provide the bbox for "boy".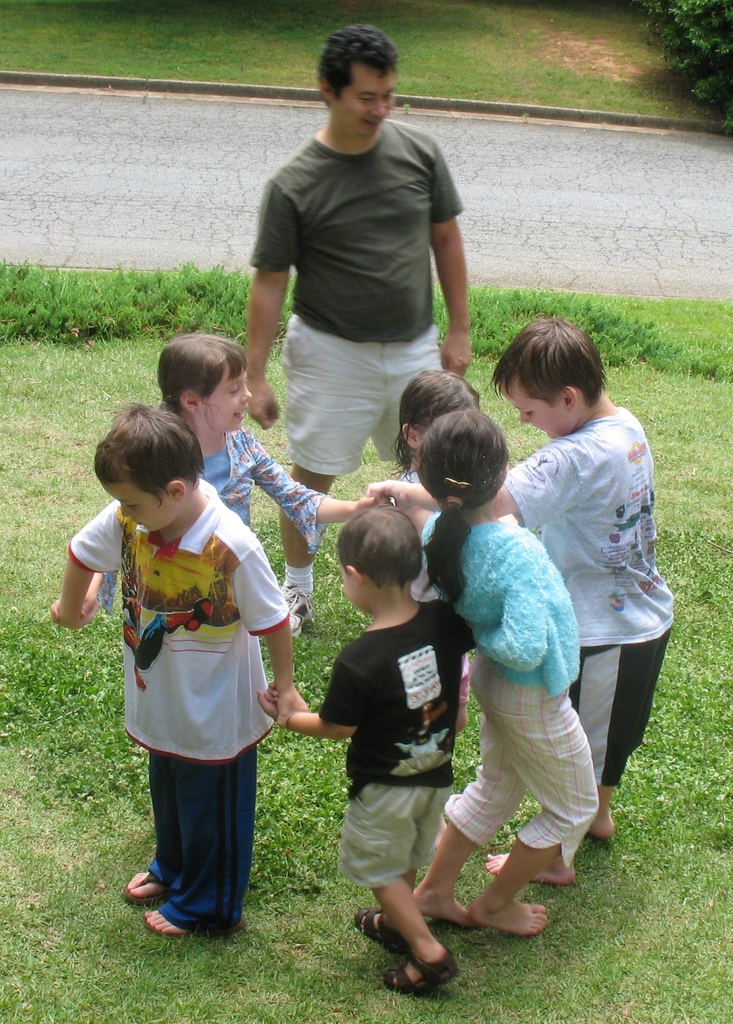
rect(363, 321, 675, 888).
